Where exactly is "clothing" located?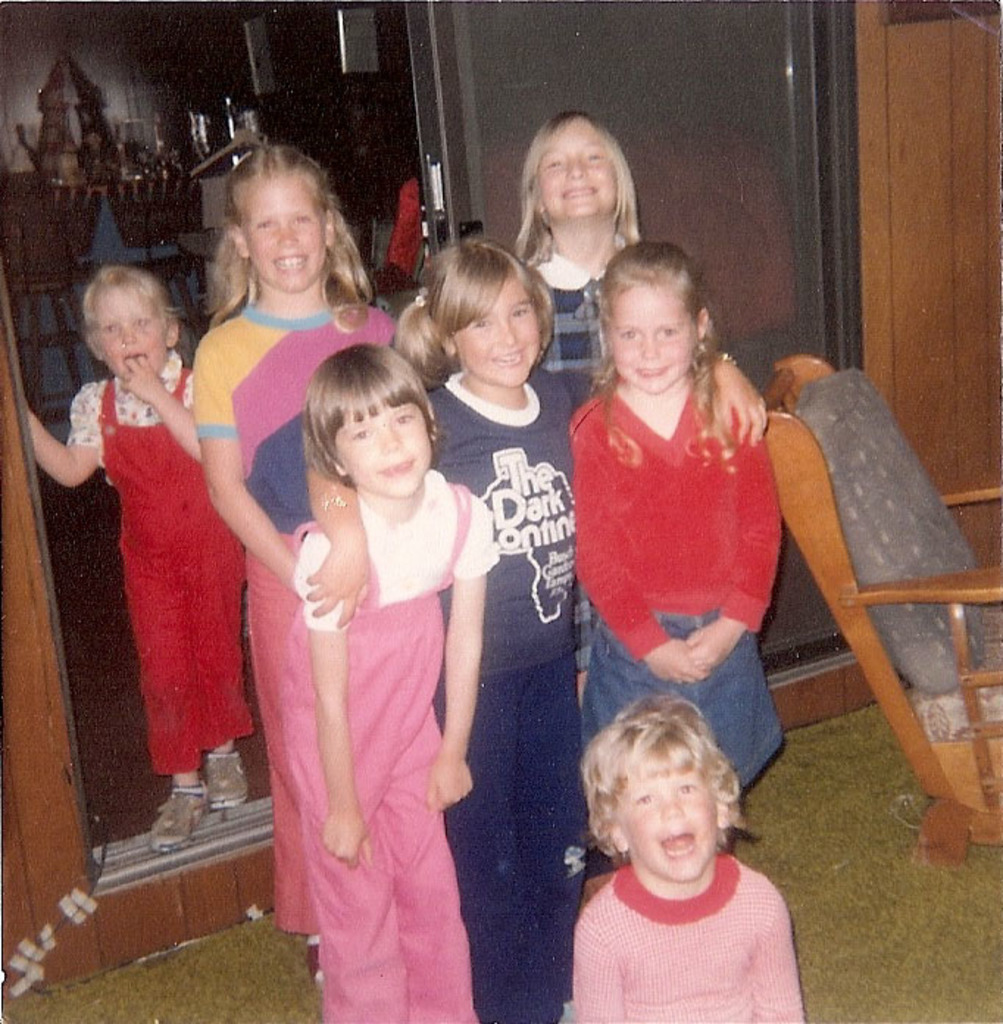
Its bounding box is bbox=[74, 356, 250, 786].
